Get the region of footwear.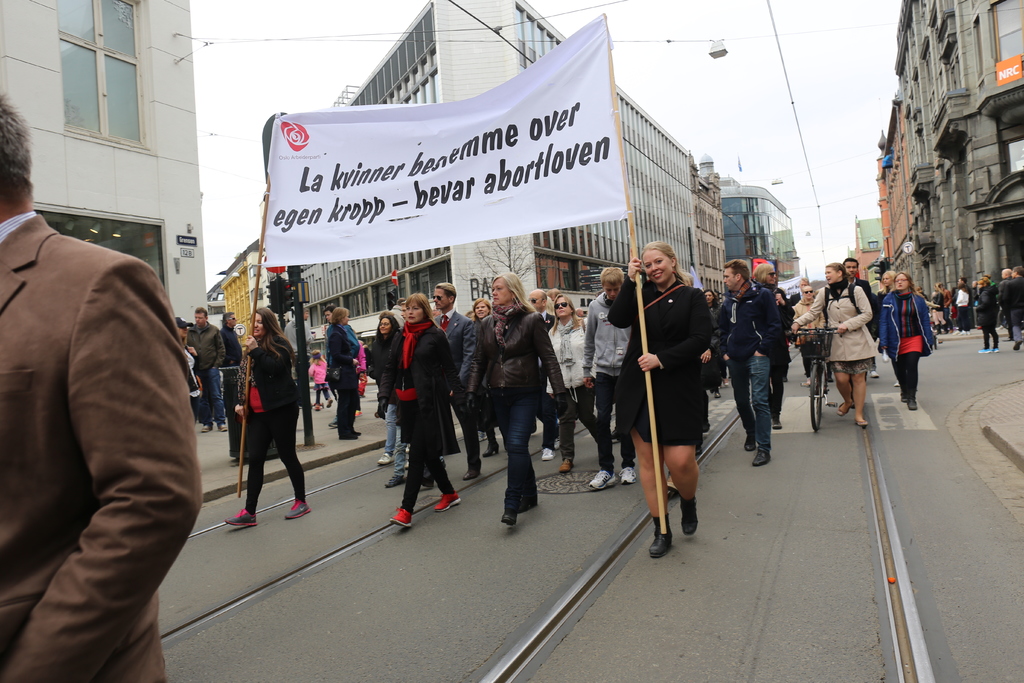
[558, 457, 573, 476].
